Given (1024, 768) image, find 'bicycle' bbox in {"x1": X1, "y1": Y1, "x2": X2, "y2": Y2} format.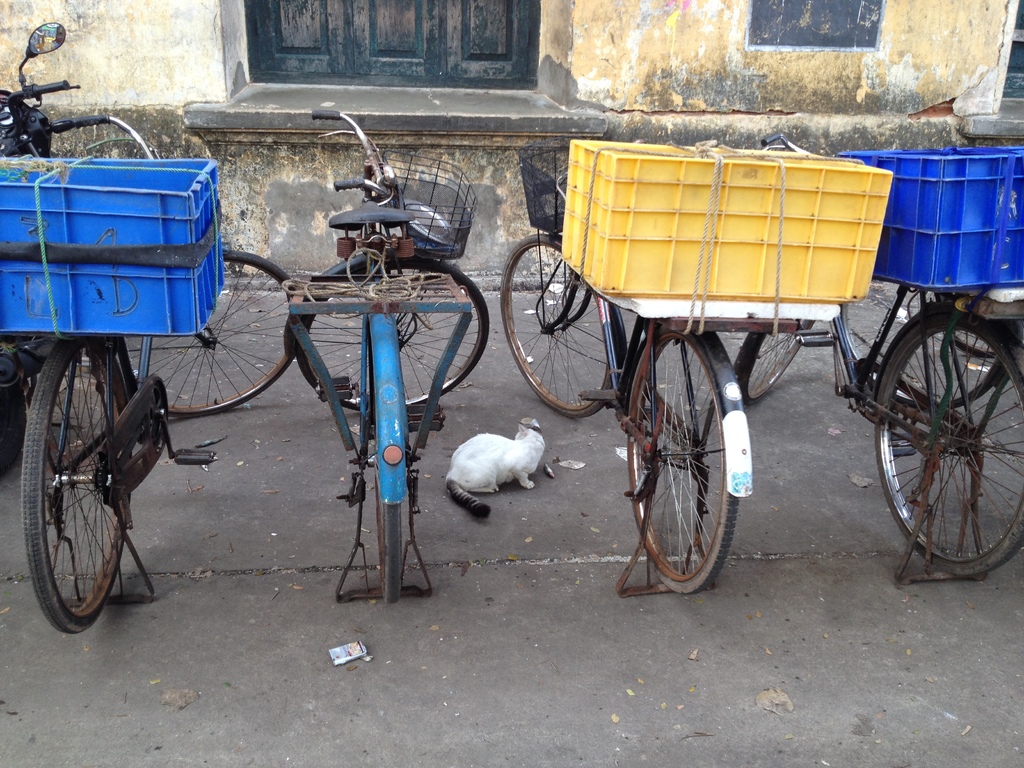
{"x1": 495, "y1": 137, "x2": 803, "y2": 598}.
